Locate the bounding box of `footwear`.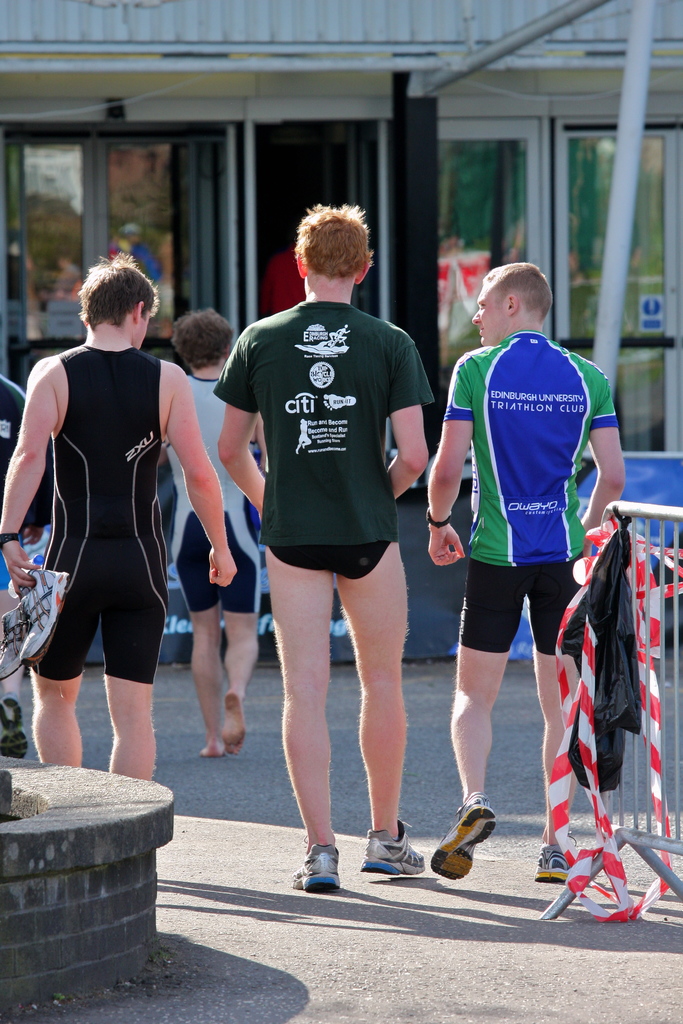
Bounding box: BBox(292, 847, 356, 906).
